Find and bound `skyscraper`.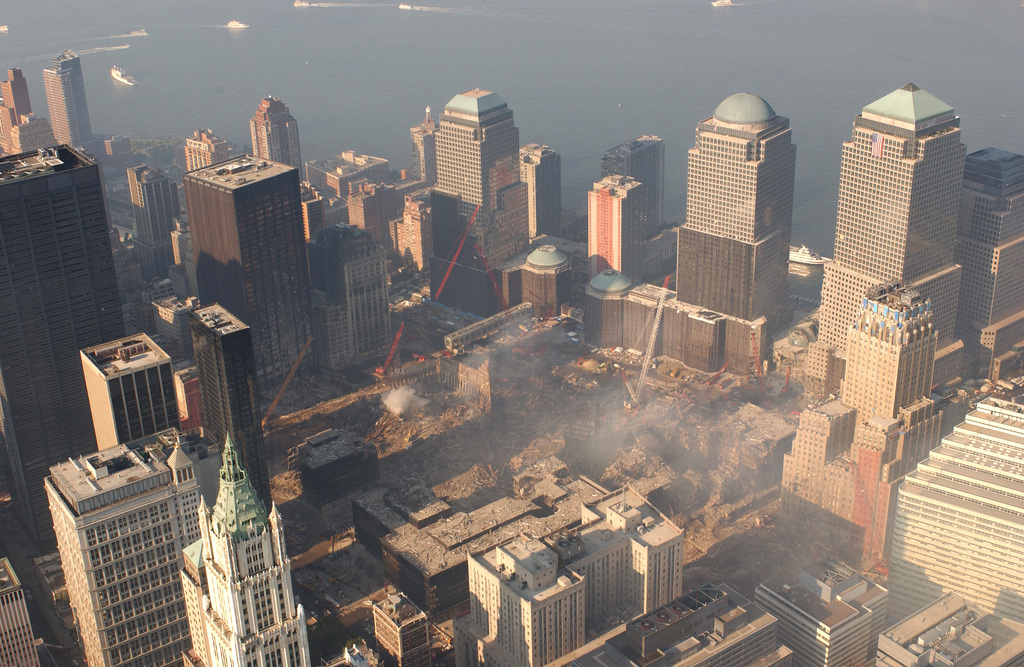
Bound: l=754, t=267, r=956, b=579.
